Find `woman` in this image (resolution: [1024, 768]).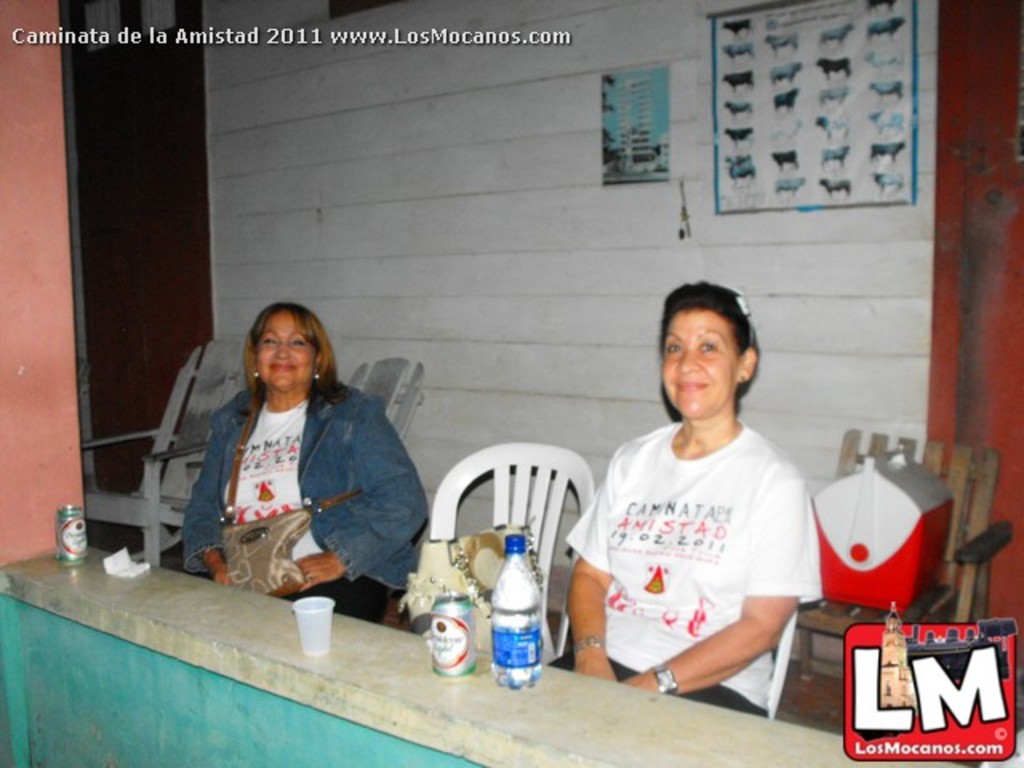
544 278 827 720.
